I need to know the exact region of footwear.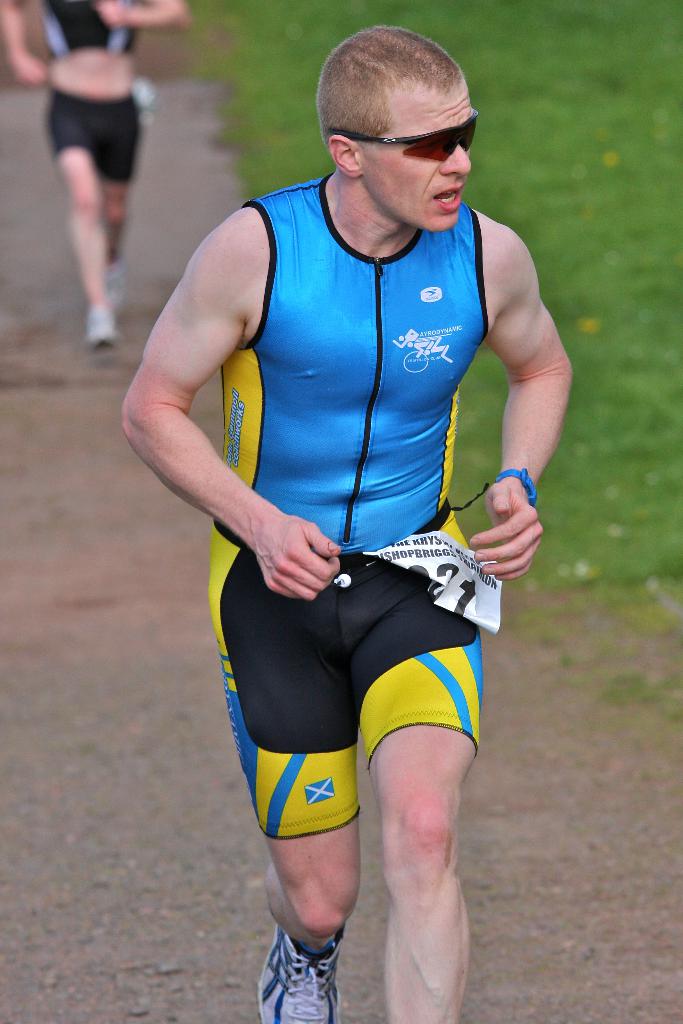
Region: box=[254, 921, 345, 1023].
